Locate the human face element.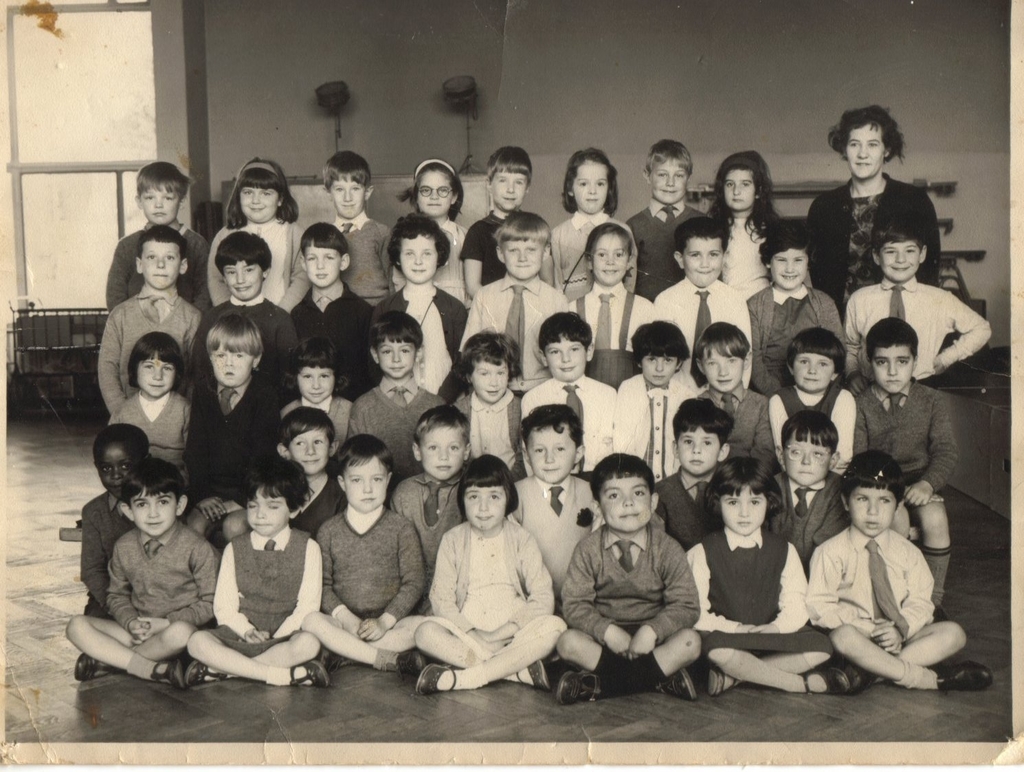
Element bbox: Rect(461, 487, 504, 529).
